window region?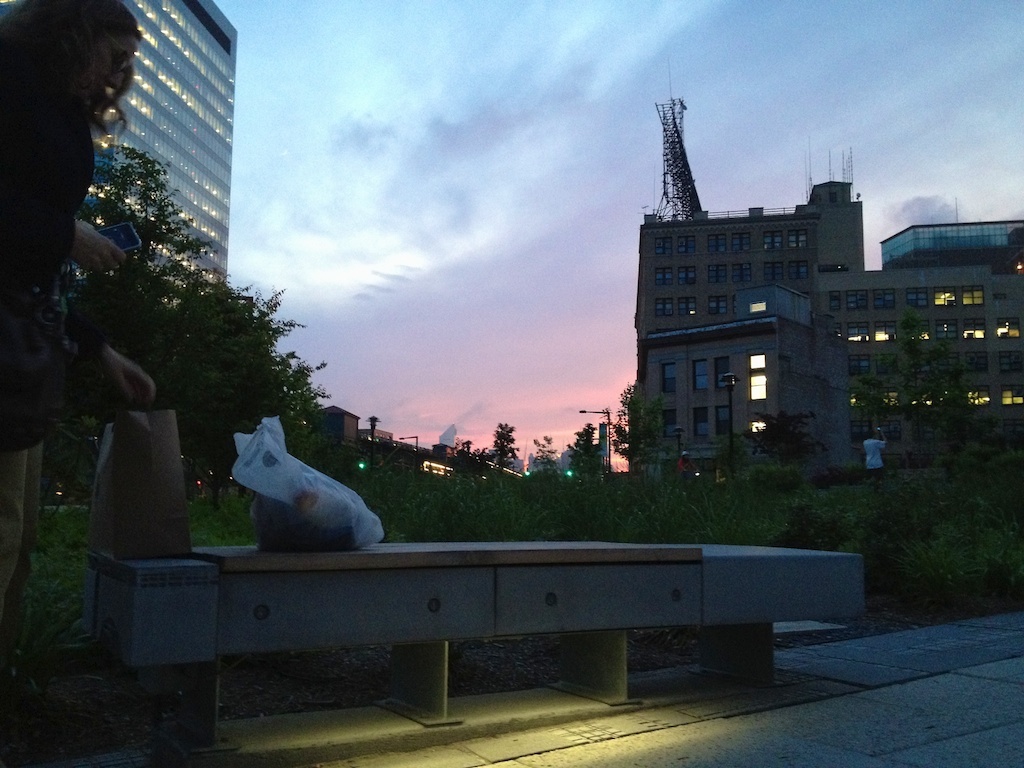
x1=661 y1=408 x2=680 y2=439
